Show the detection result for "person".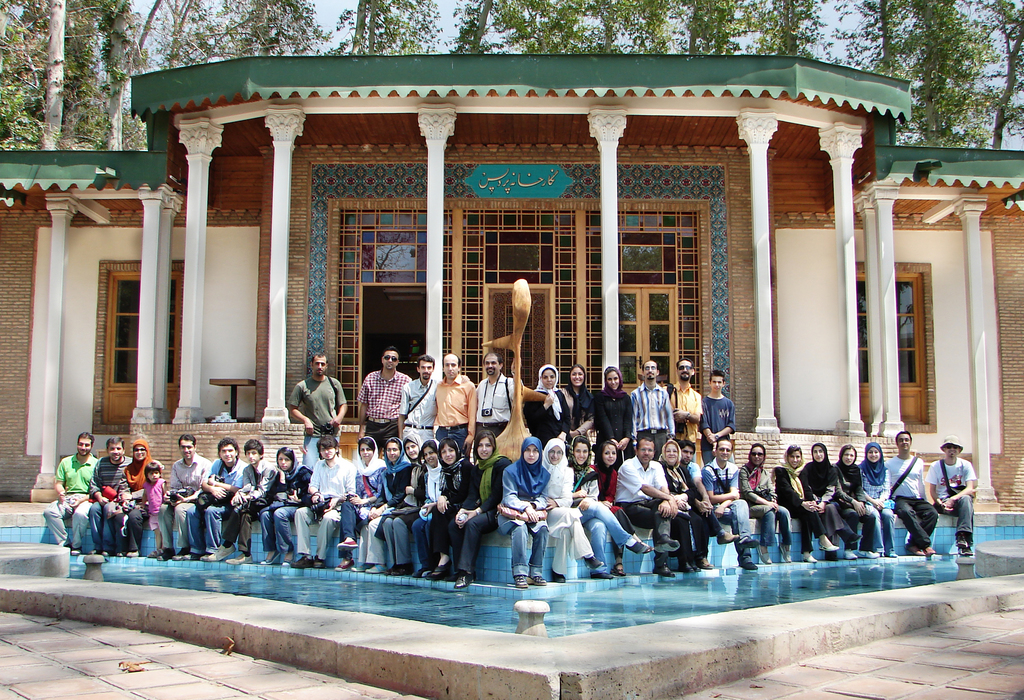
x1=565, y1=365, x2=594, y2=433.
